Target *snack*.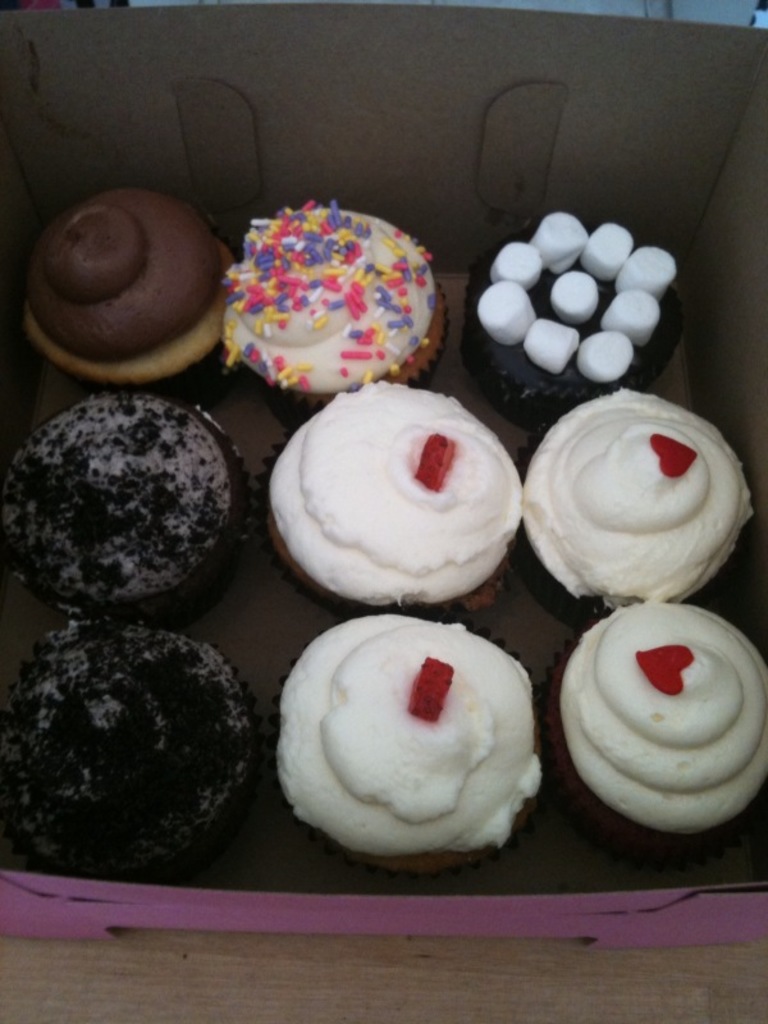
Target region: (left=5, top=630, right=246, bottom=881).
